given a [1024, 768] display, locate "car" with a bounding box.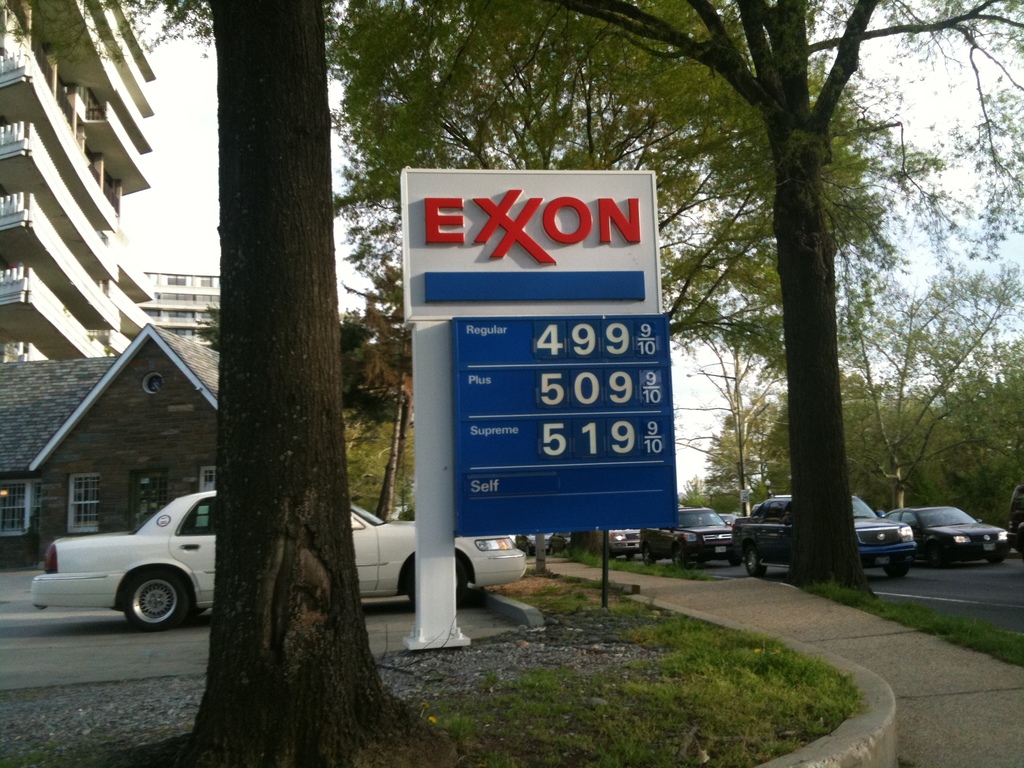
Located: <box>887,500,1012,578</box>.
